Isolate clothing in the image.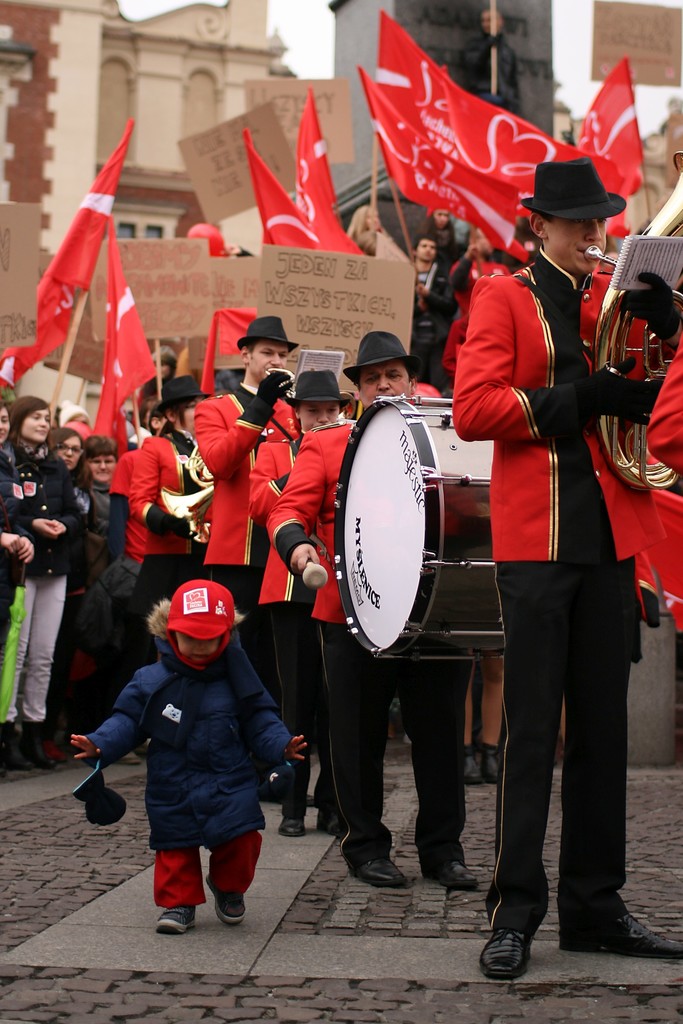
Isolated region: 57,447,103,739.
